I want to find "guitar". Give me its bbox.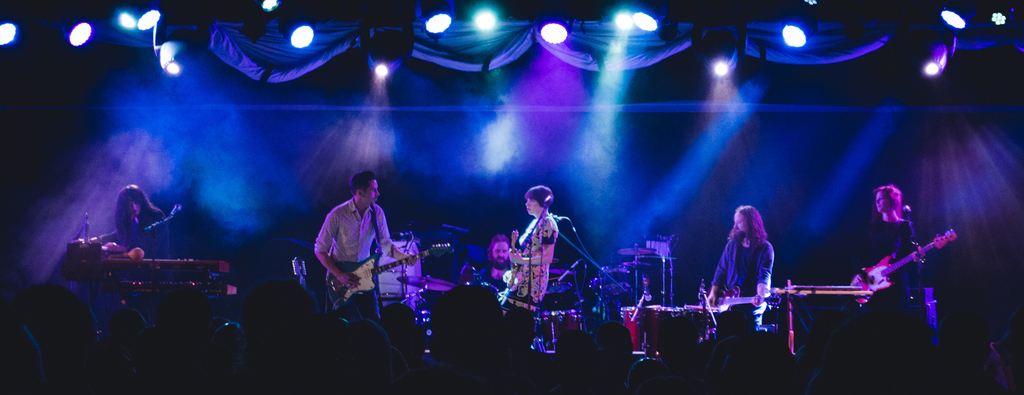
region(844, 221, 959, 304).
